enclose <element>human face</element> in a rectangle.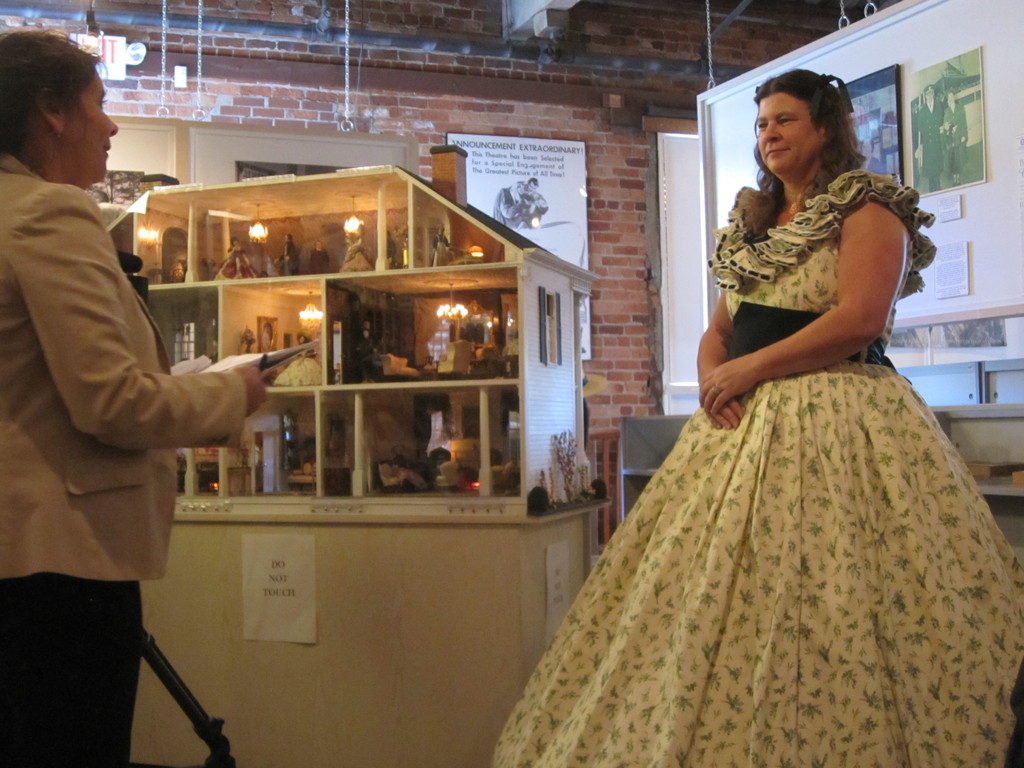
locate(52, 72, 121, 188).
